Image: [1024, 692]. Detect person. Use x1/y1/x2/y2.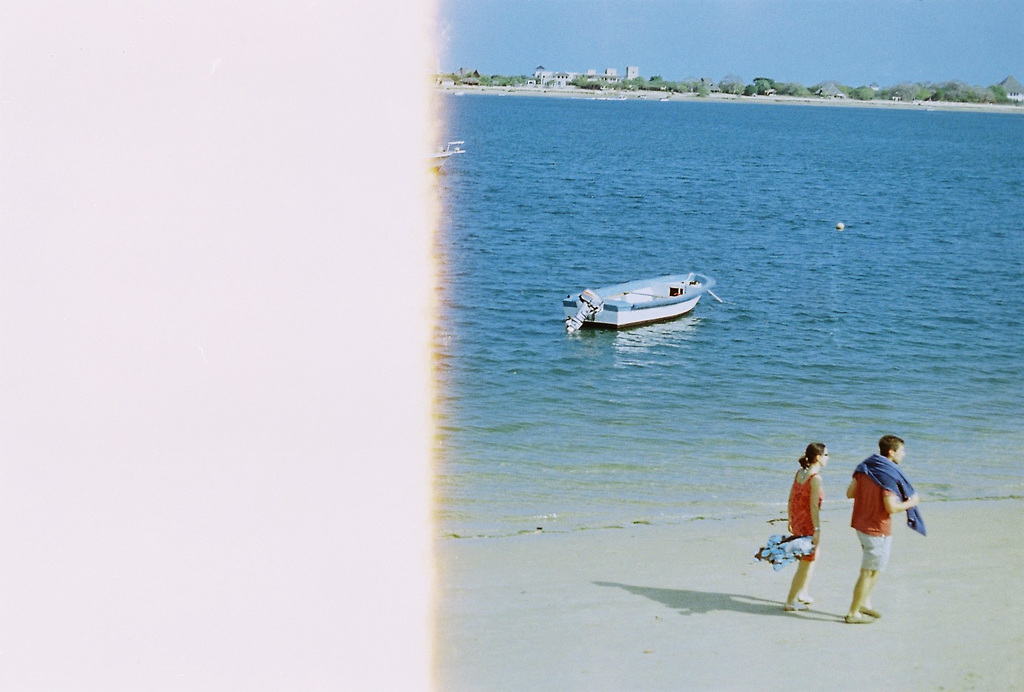
844/433/918/626.
